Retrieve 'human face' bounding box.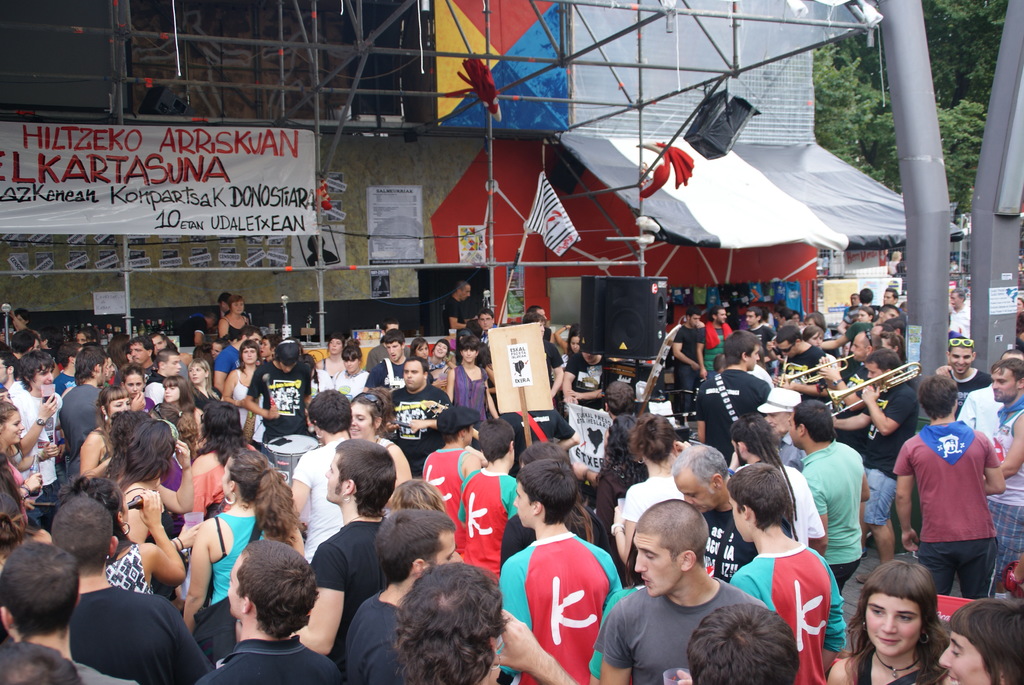
Bounding box: 744:313:756:329.
